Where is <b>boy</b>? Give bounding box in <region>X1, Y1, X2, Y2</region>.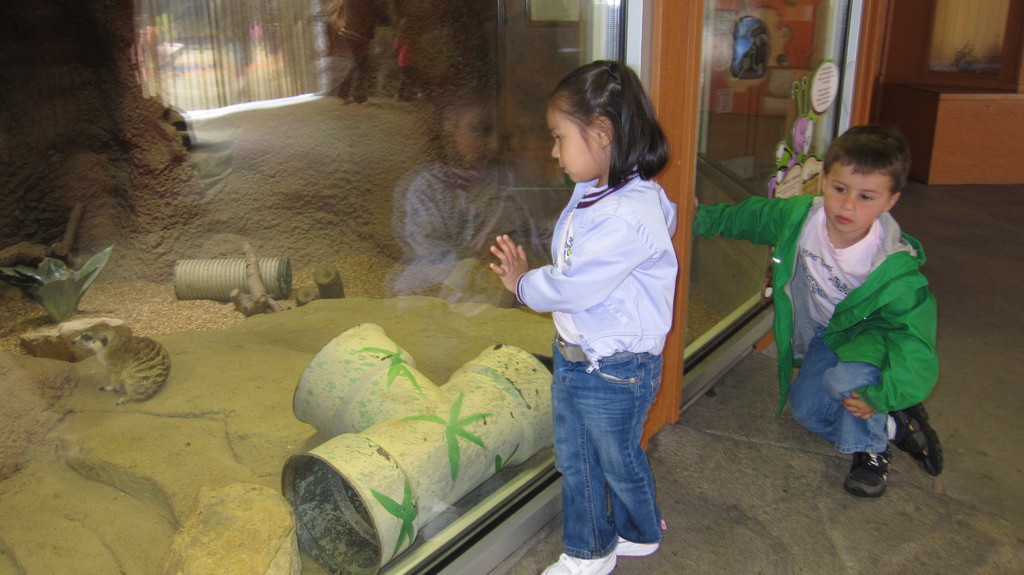
<region>724, 129, 956, 483</region>.
